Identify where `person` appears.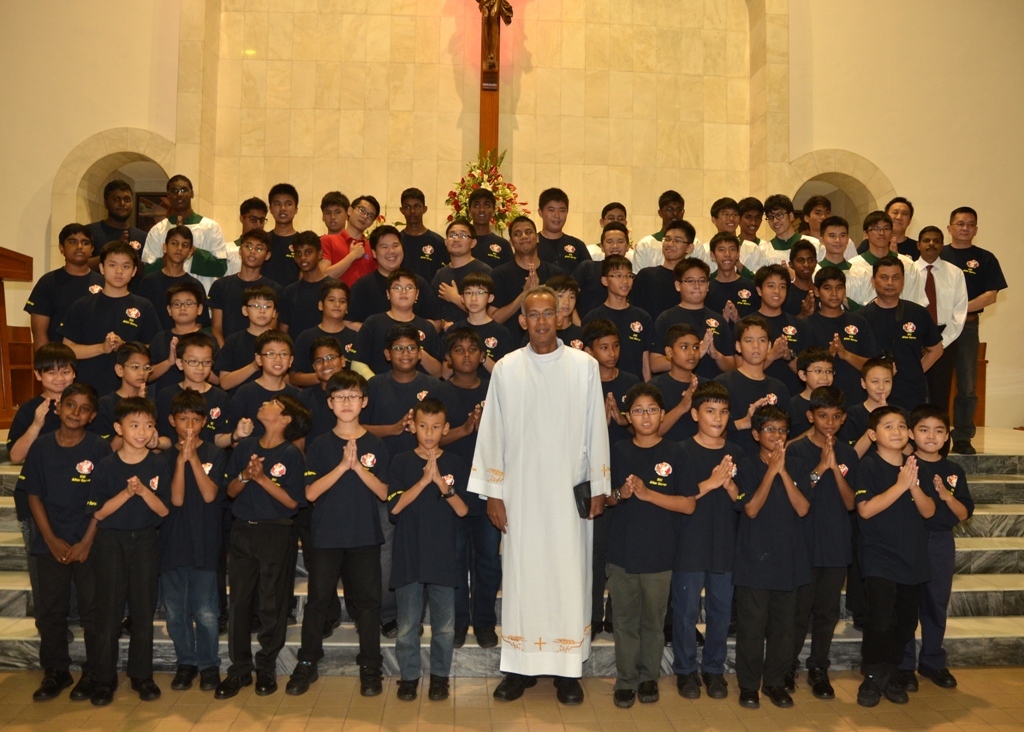
Appears at <box>59,240,161,398</box>.
